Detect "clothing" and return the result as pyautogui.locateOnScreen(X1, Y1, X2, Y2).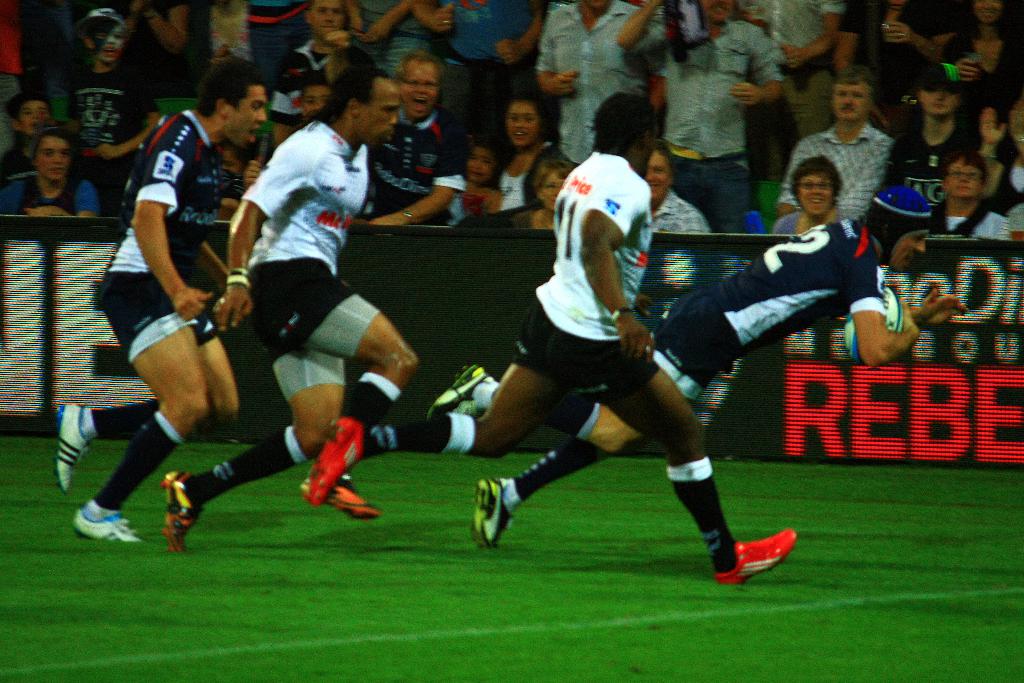
pyautogui.locateOnScreen(0, 147, 31, 173).
